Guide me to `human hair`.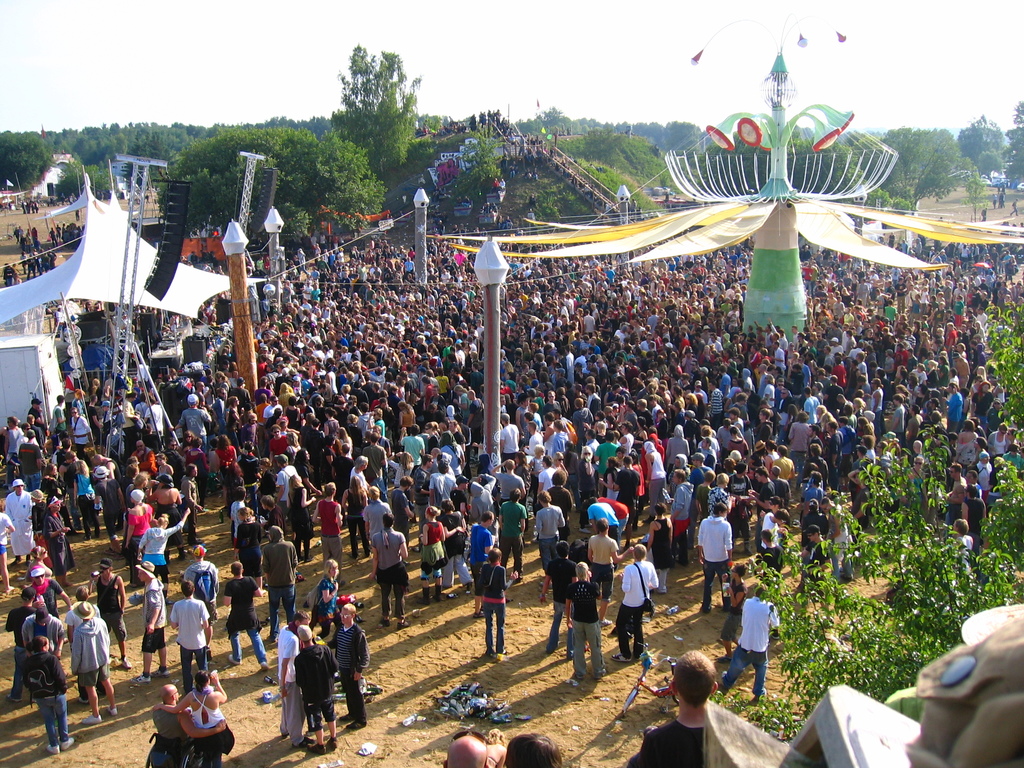
Guidance: 507 730 563 767.
